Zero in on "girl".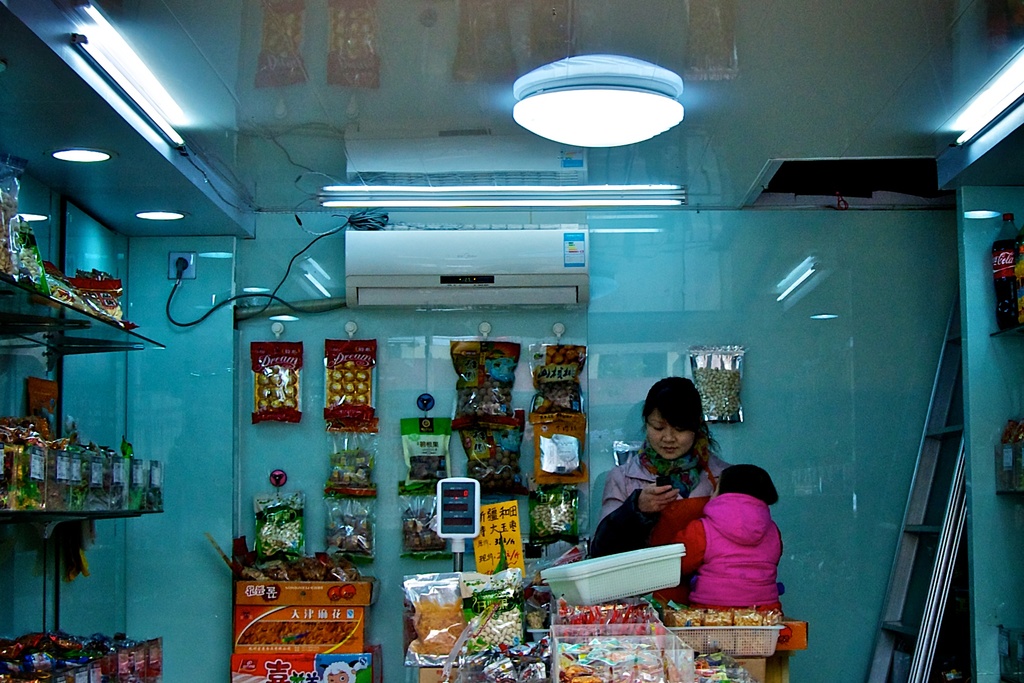
Zeroed in: (670, 465, 783, 614).
